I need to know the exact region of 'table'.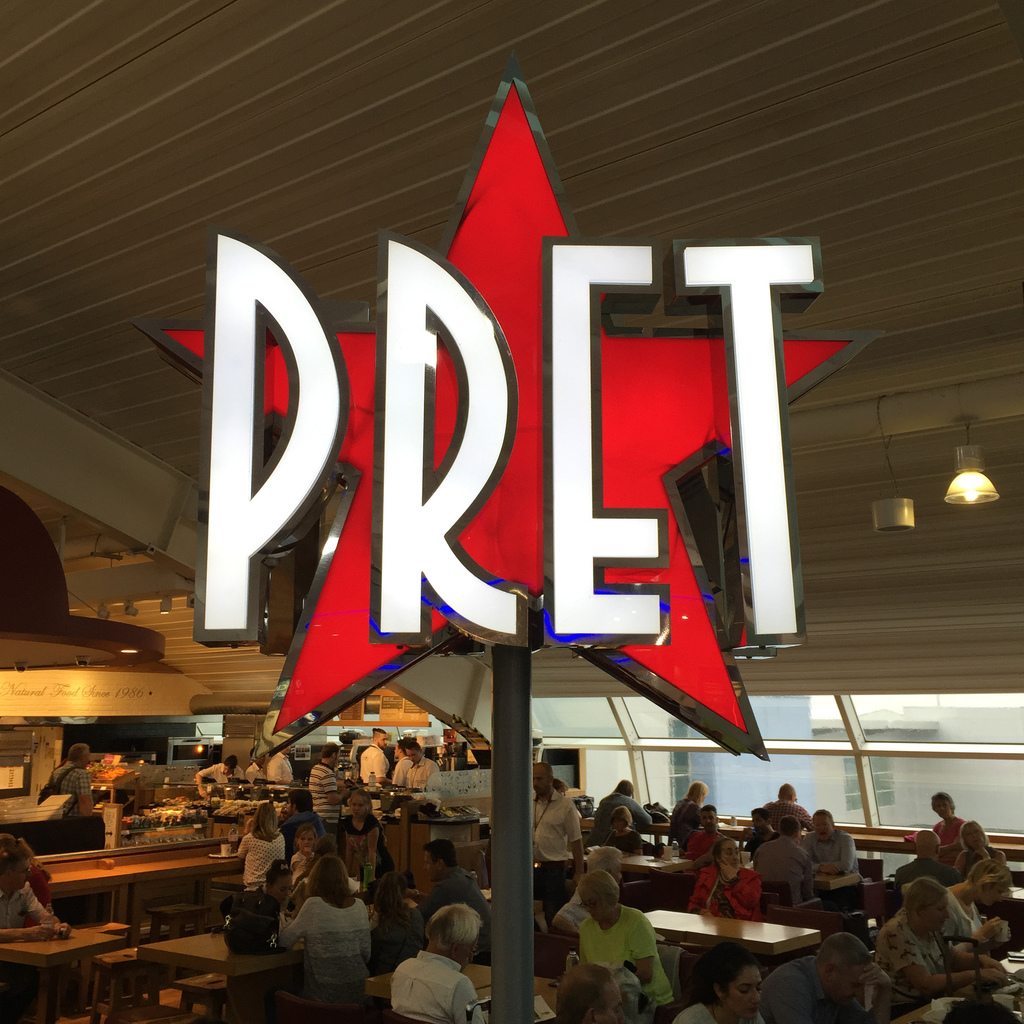
Region: [left=471, top=972, right=558, bottom=1023].
